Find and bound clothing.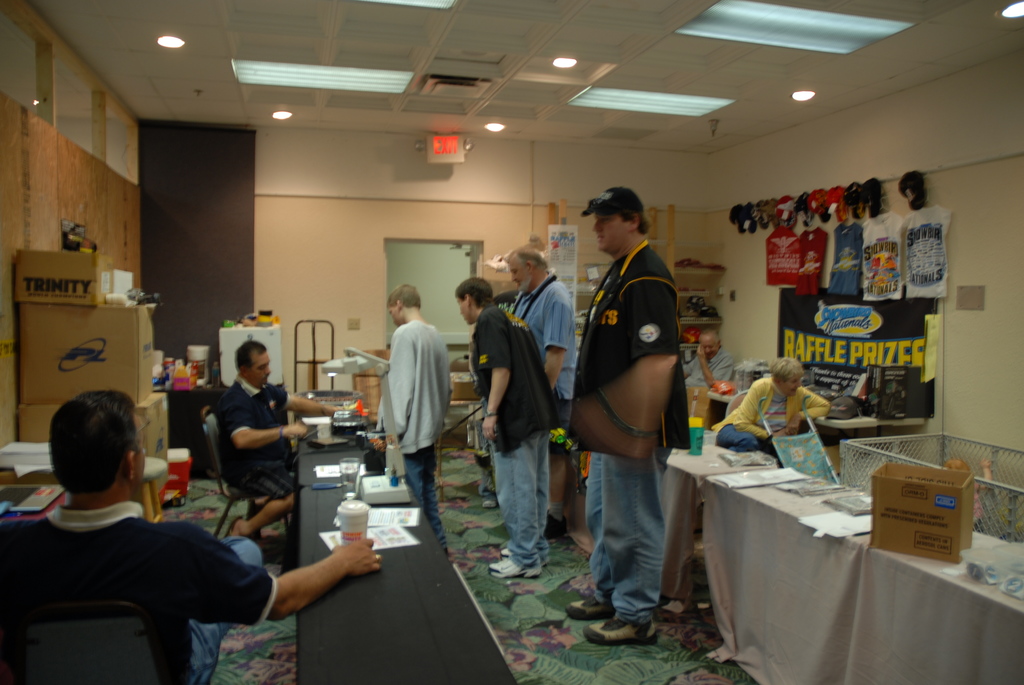
Bound: <box>495,287,521,320</box>.
